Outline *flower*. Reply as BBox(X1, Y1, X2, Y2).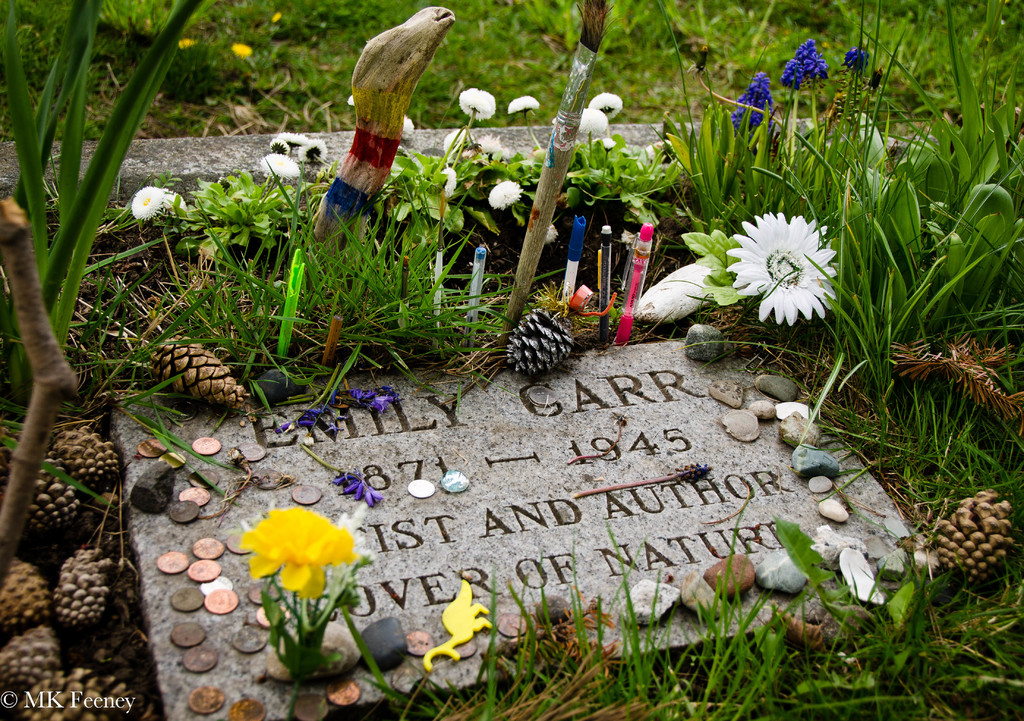
BBox(786, 38, 831, 88).
